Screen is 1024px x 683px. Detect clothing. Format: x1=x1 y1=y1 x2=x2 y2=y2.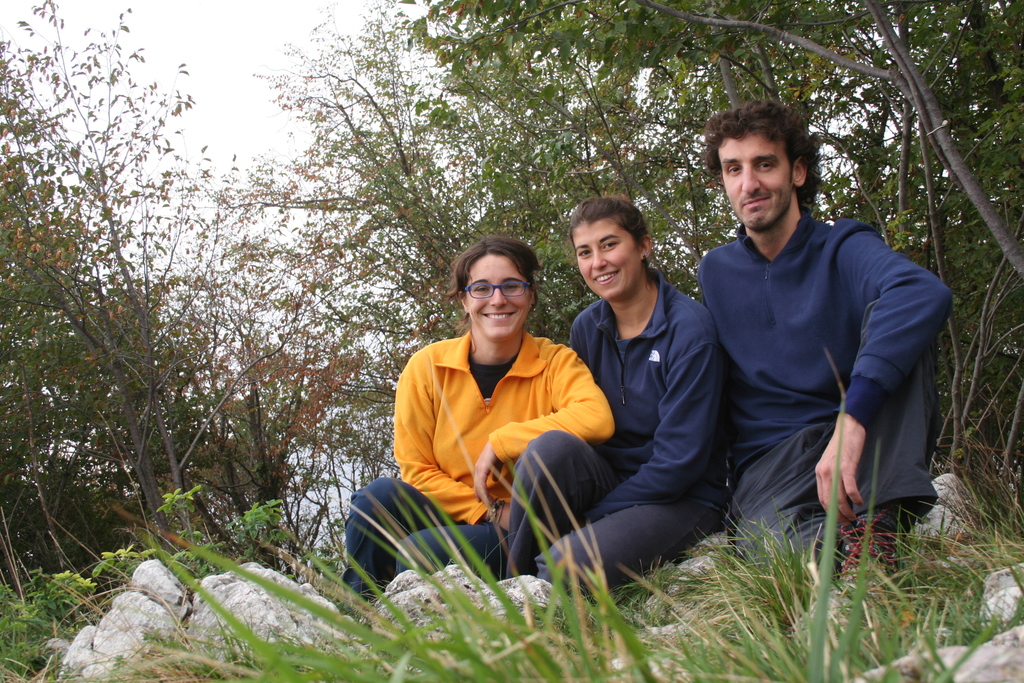
x1=735 y1=348 x2=950 y2=553.
